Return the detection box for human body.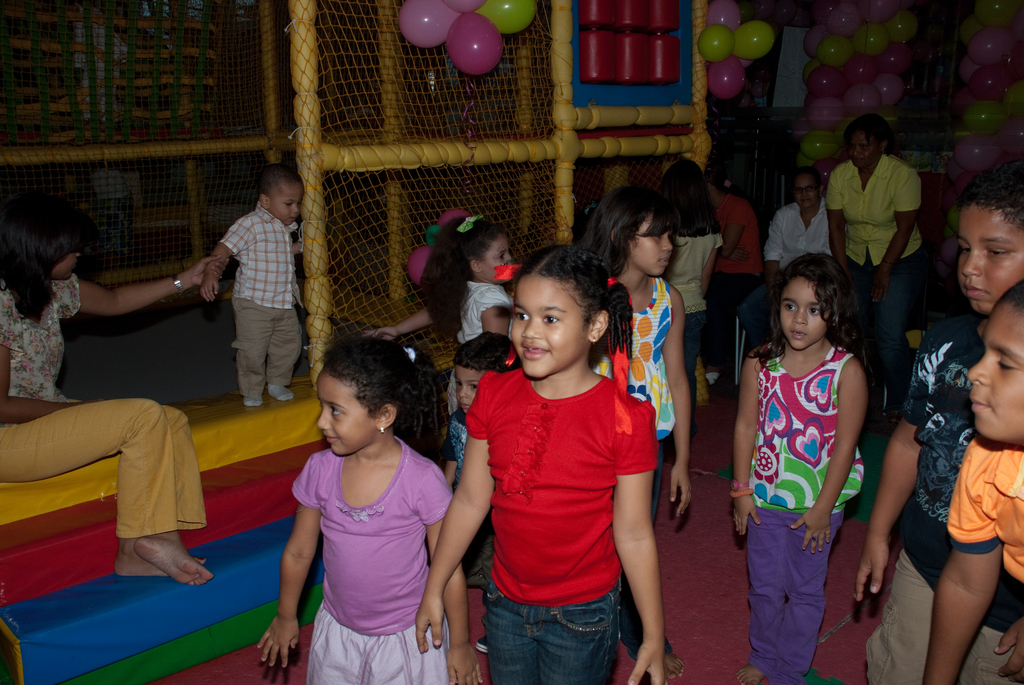
bbox=(410, 239, 662, 684).
